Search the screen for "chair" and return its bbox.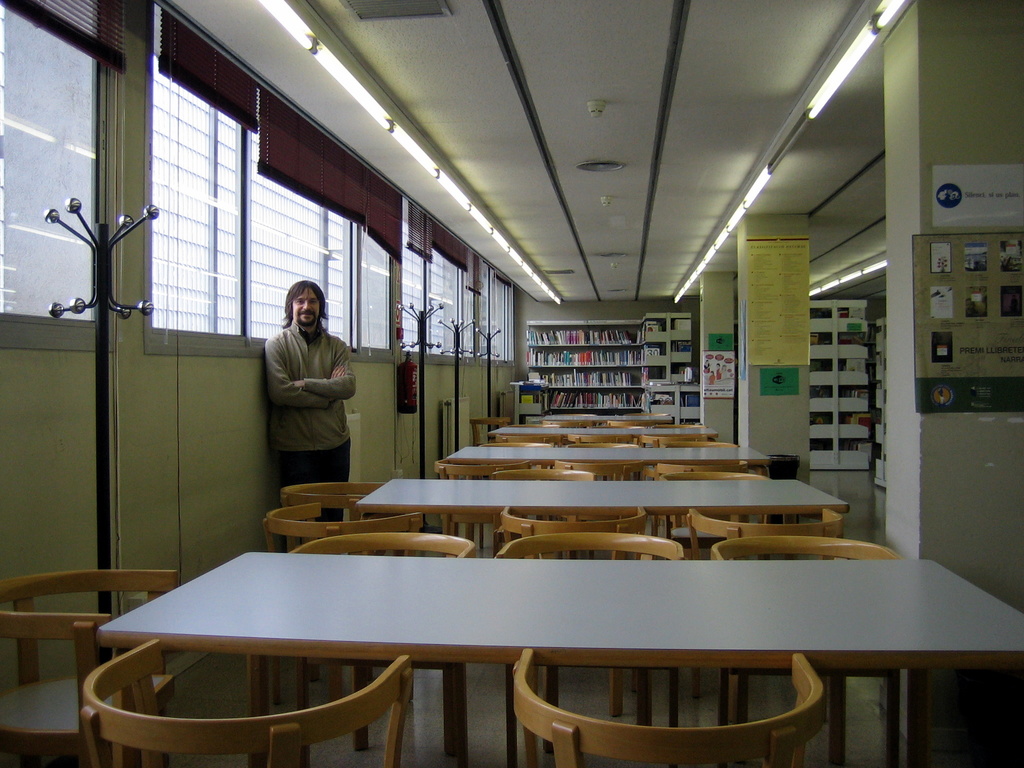
Found: left=494, top=430, right=567, bottom=452.
